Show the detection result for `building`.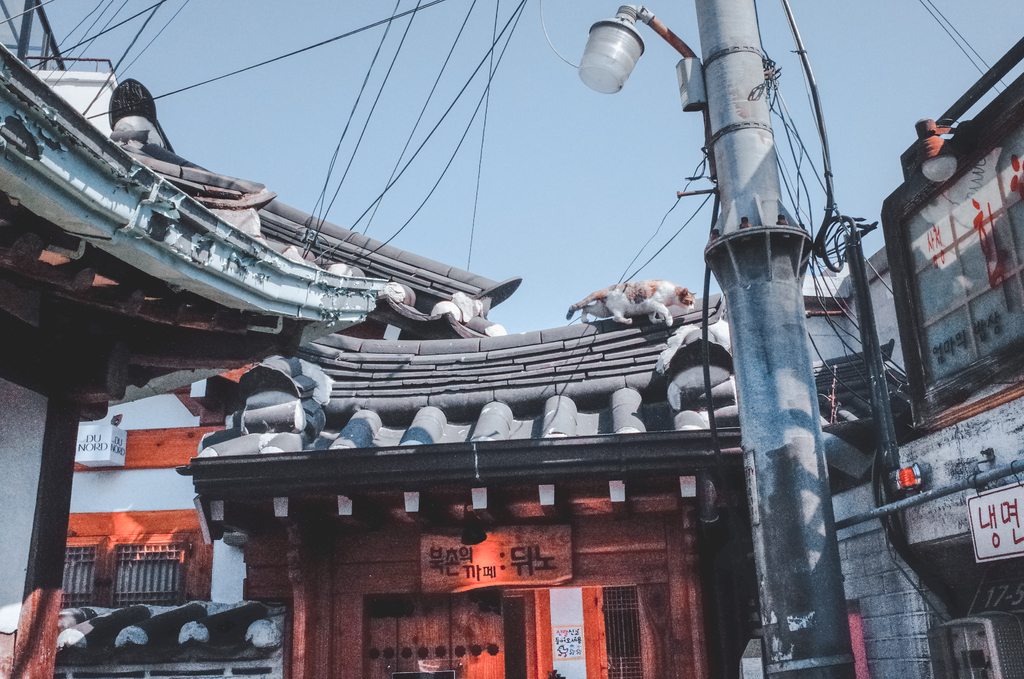
BBox(175, 300, 743, 678).
